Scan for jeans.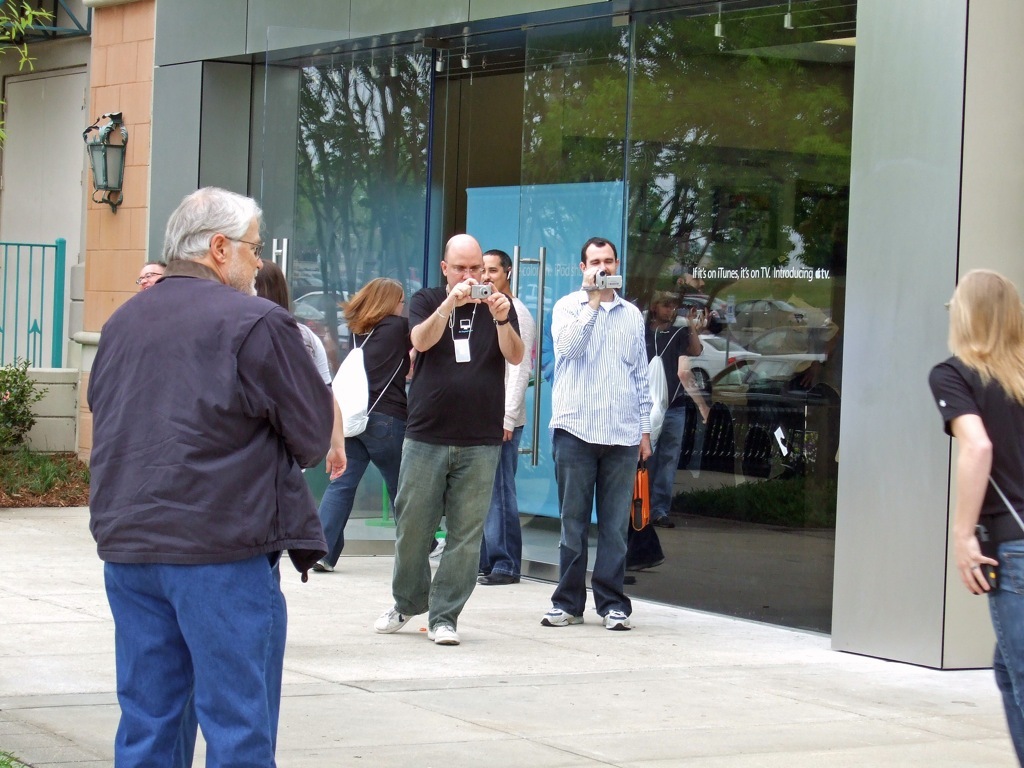
Scan result: select_region(317, 399, 401, 566).
